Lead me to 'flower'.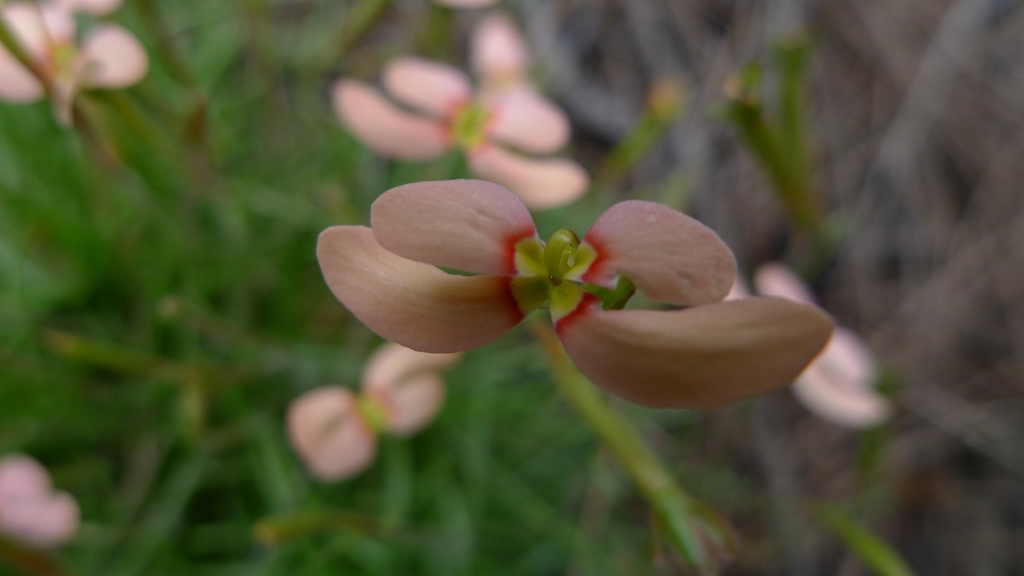
Lead to 717/264/893/432.
